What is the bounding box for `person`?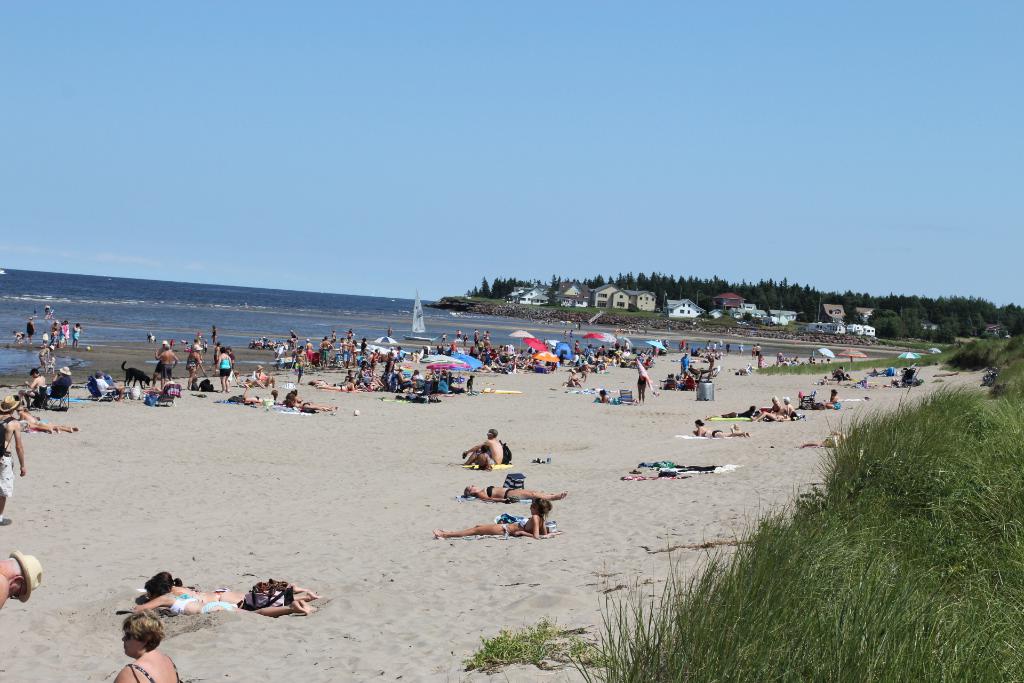
<bbox>473, 447, 492, 472</bbox>.
